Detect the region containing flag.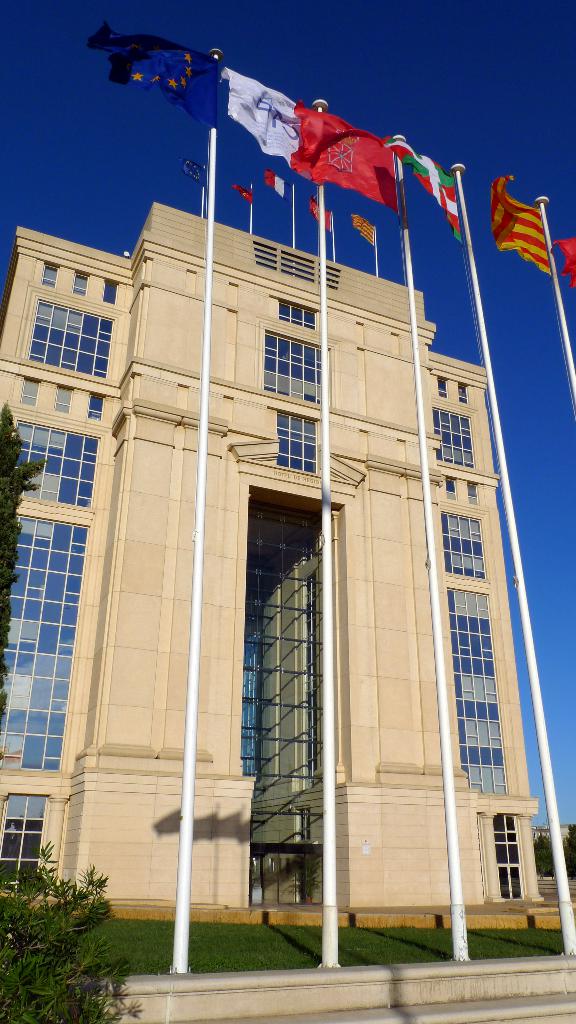
Rect(307, 195, 330, 228).
